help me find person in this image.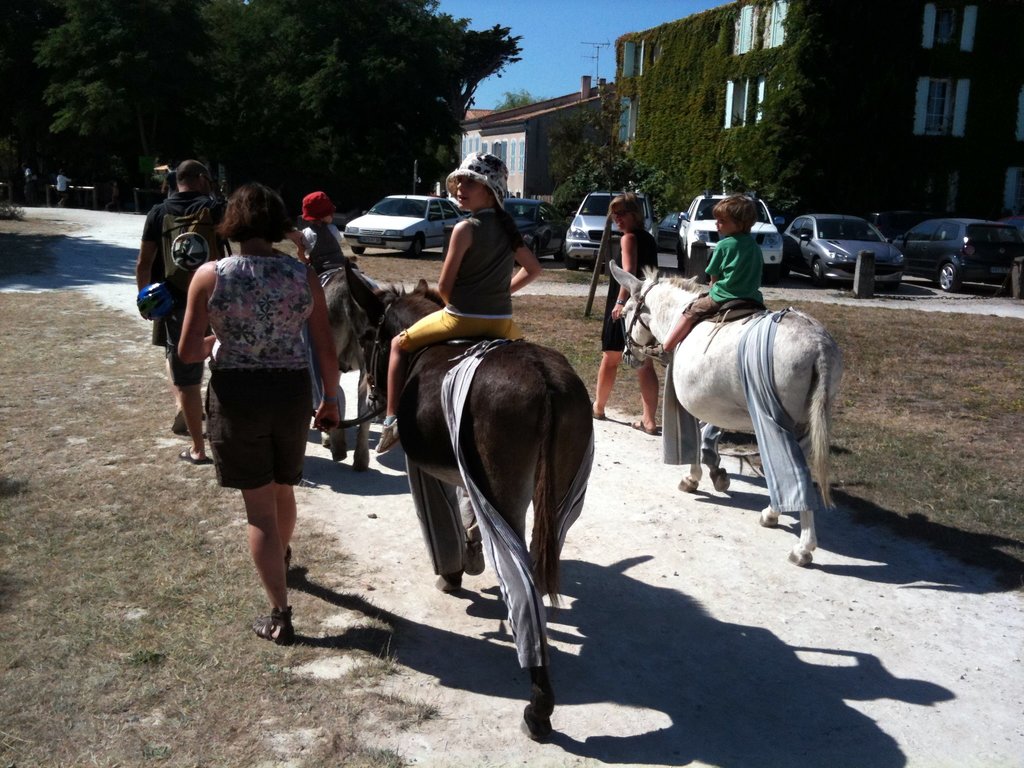
Found it: box(296, 191, 346, 276).
